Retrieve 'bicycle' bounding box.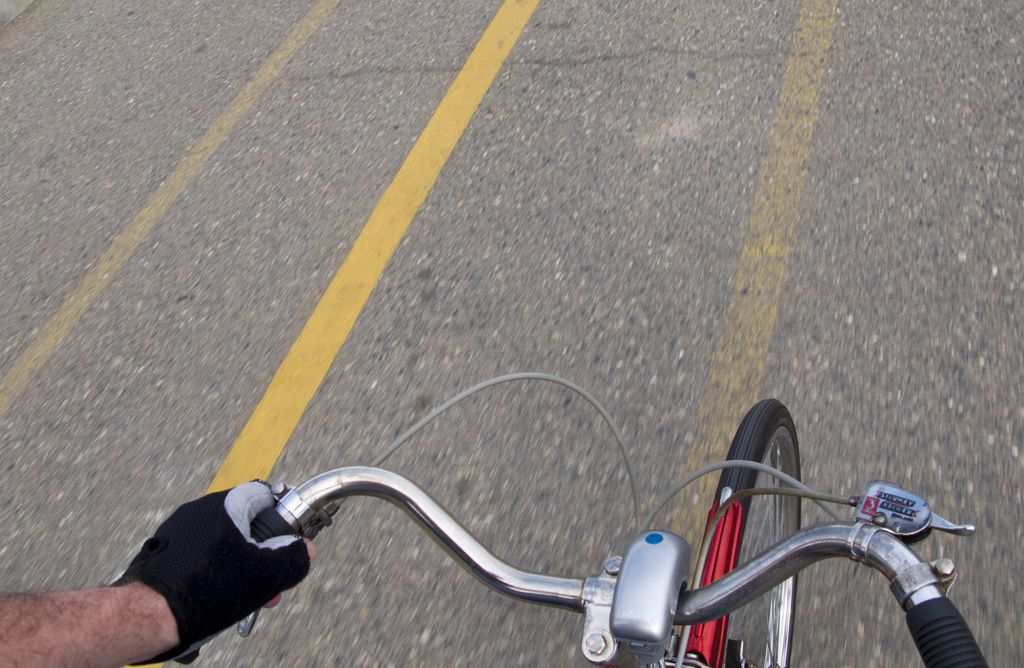
Bounding box: (177, 373, 996, 667).
